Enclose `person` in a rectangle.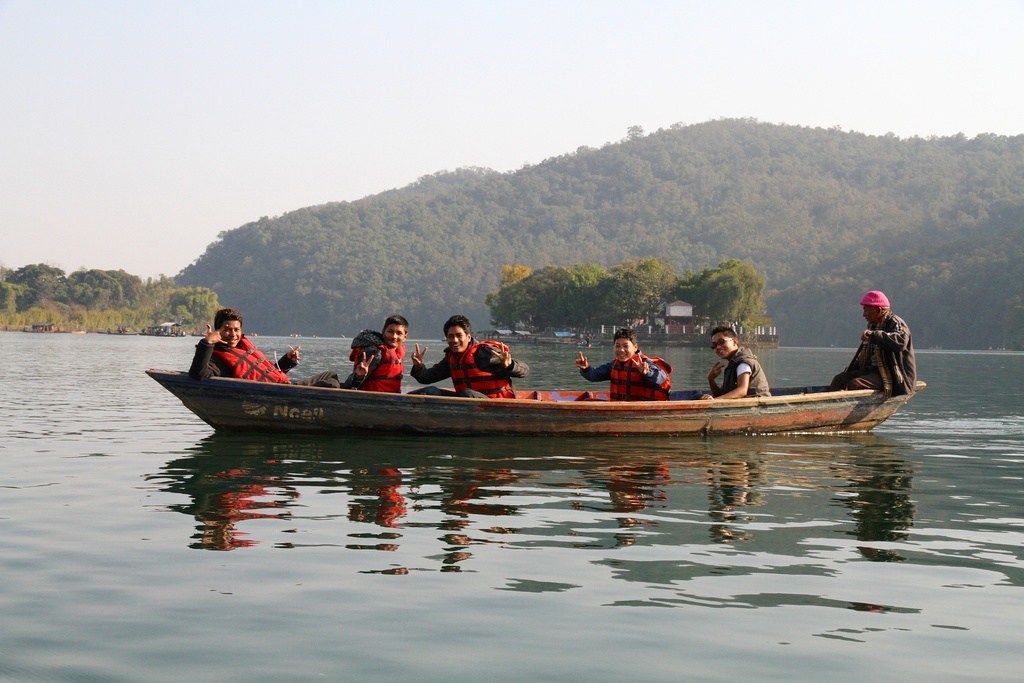
x1=405, y1=317, x2=536, y2=398.
